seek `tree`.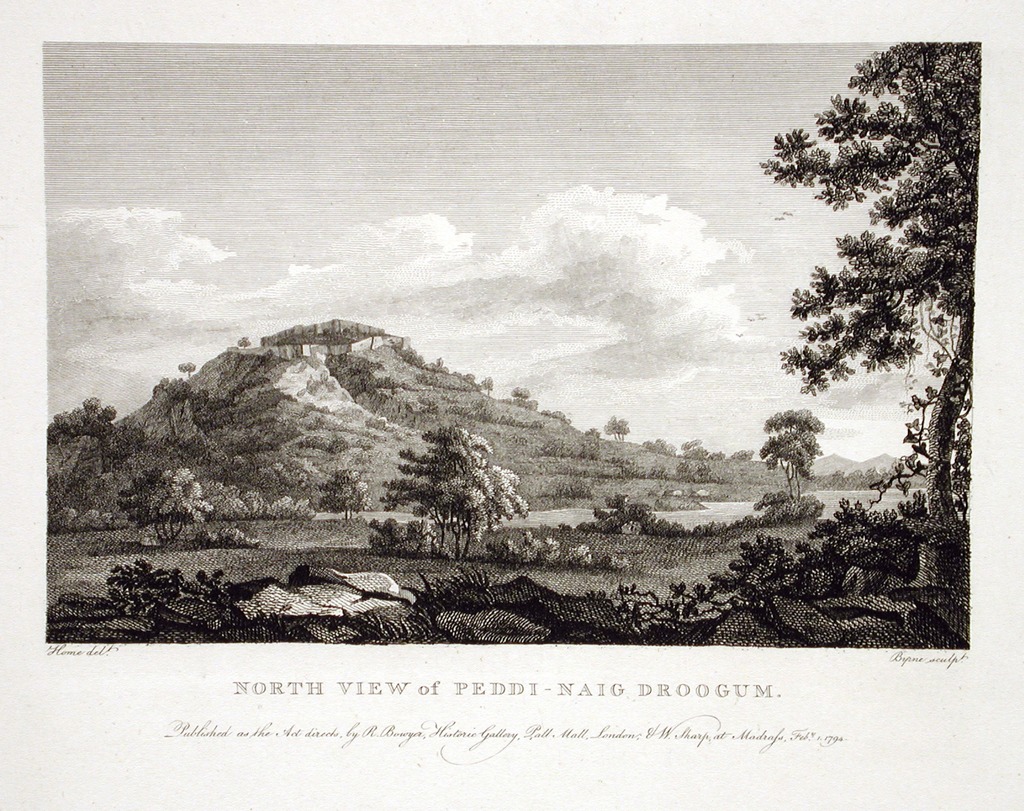
[left=770, top=13, right=982, bottom=553].
